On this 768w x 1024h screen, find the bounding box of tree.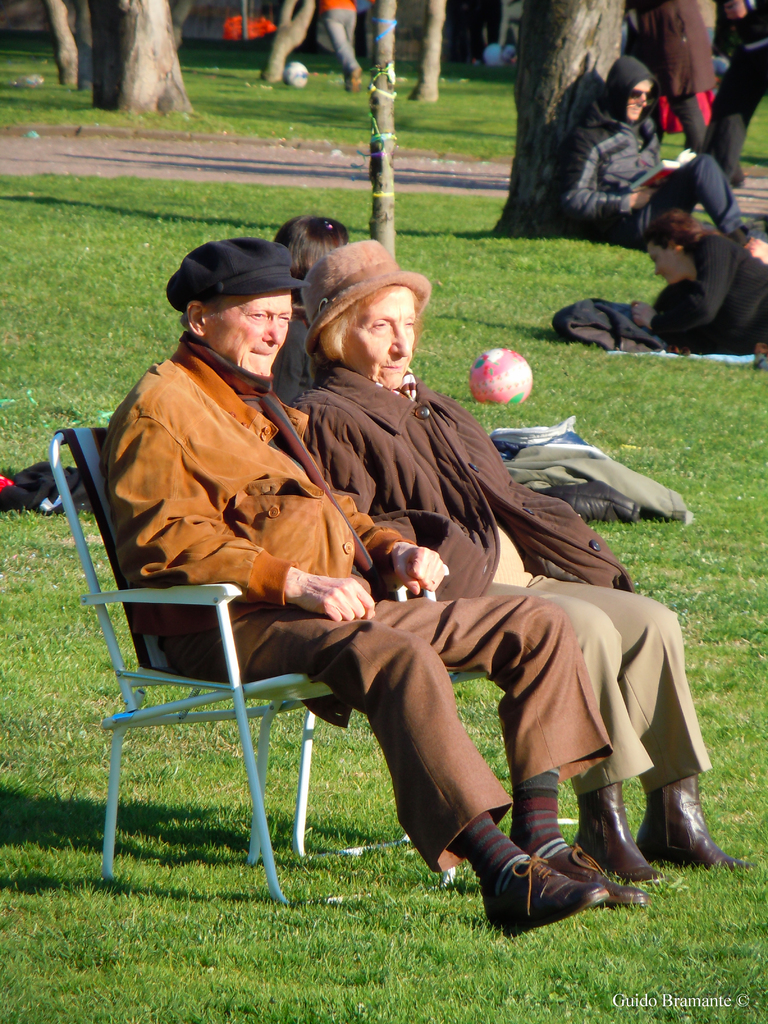
Bounding box: [488,0,625,231].
